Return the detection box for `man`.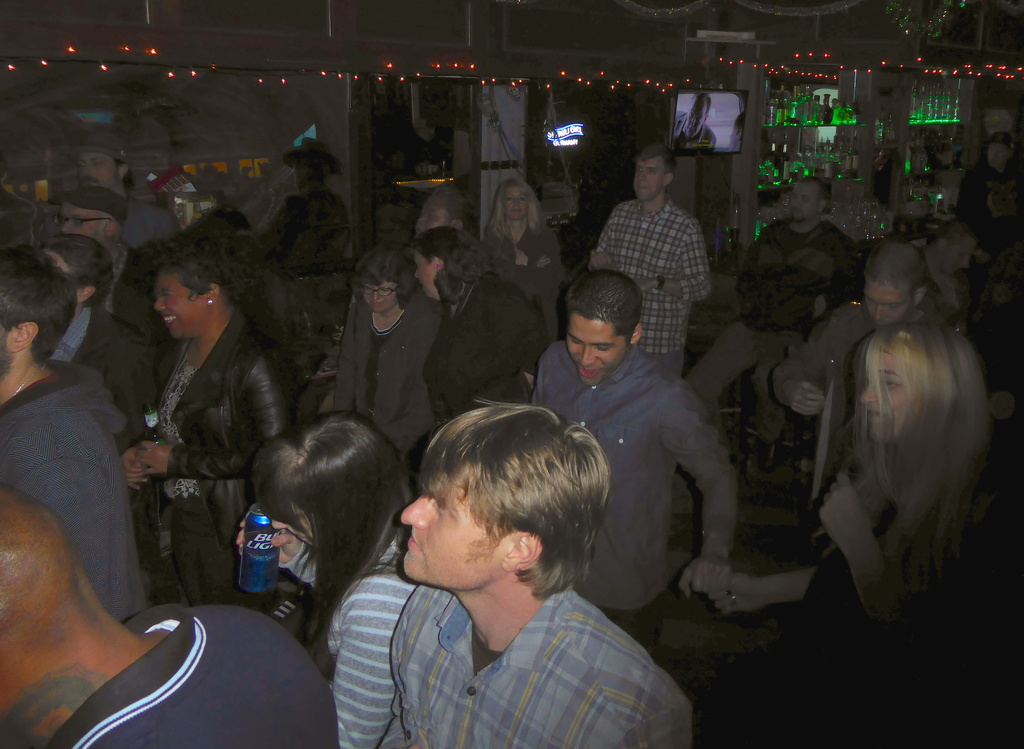
left=373, top=399, right=698, bottom=748.
